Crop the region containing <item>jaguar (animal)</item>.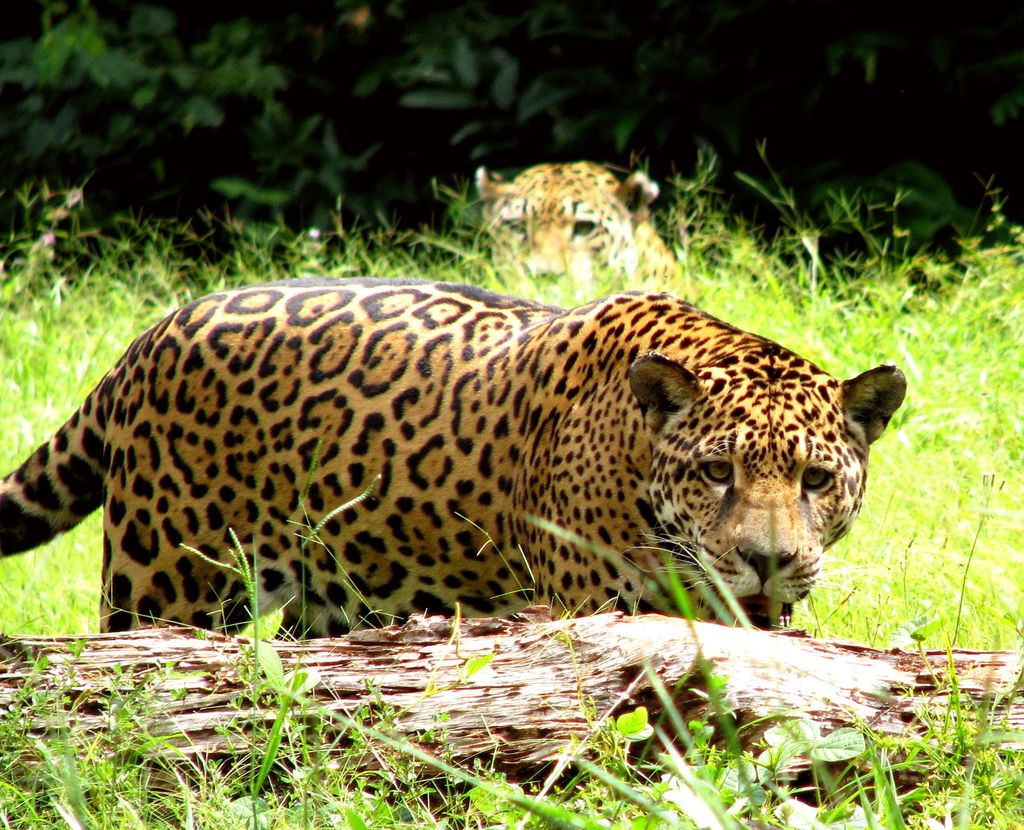
Crop region: (472, 159, 730, 321).
